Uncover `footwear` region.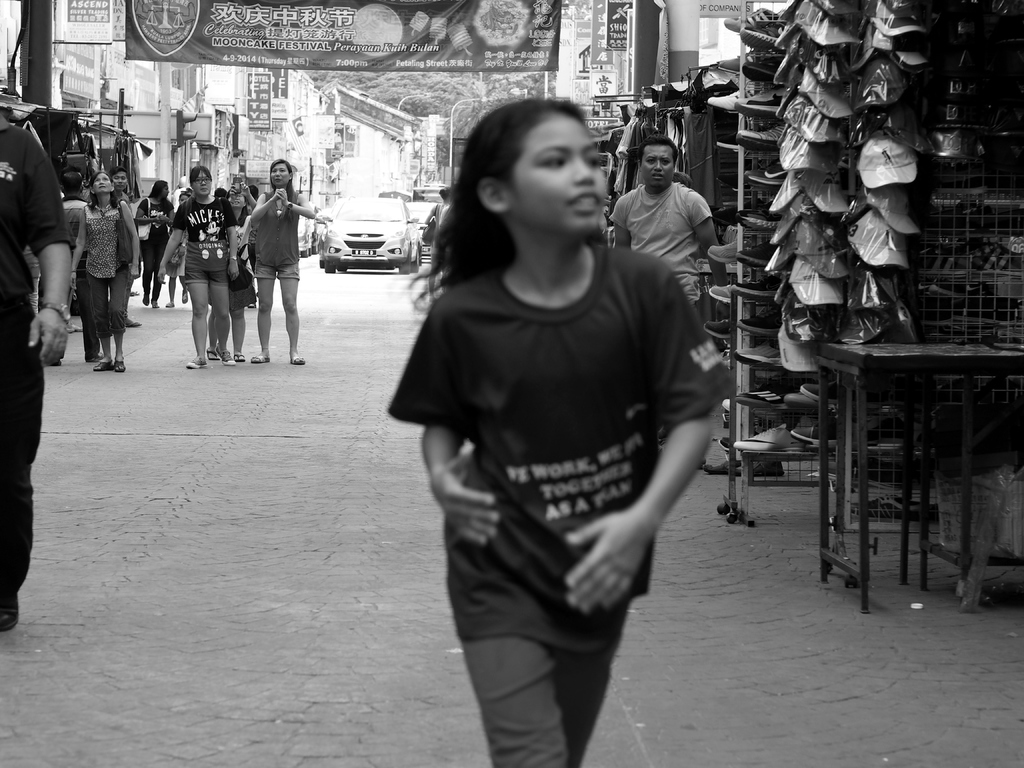
Uncovered: rect(188, 356, 206, 369).
